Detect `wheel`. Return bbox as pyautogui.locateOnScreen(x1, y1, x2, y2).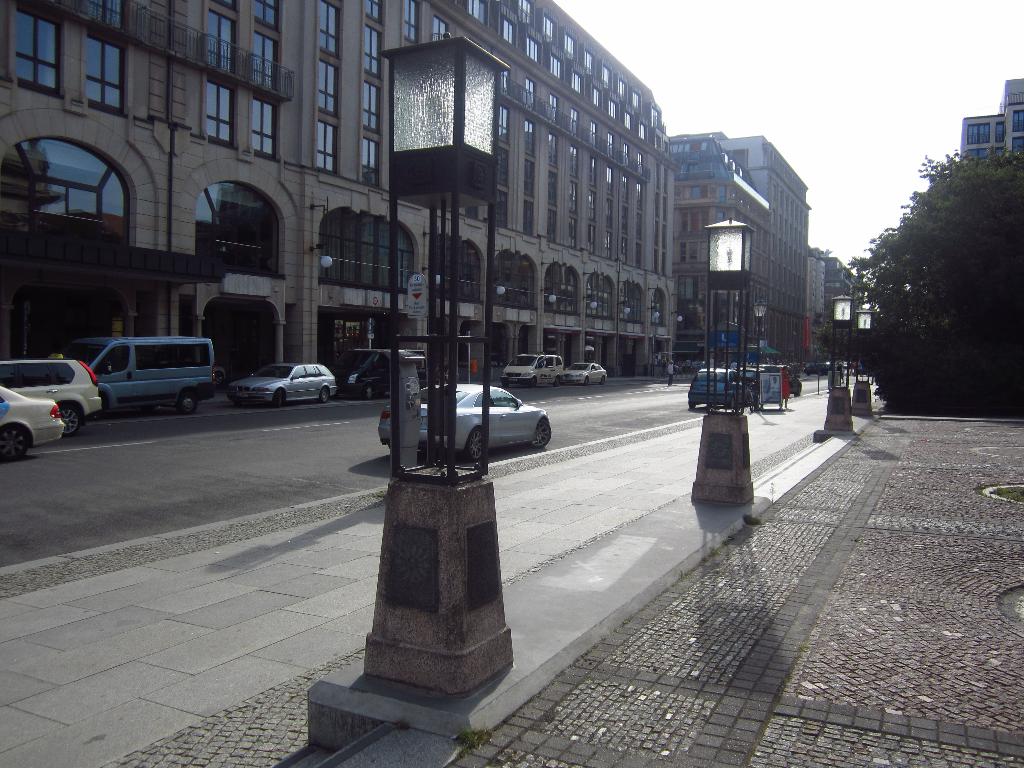
pyautogui.locateOnScreen(464, 426, 483, 461).
